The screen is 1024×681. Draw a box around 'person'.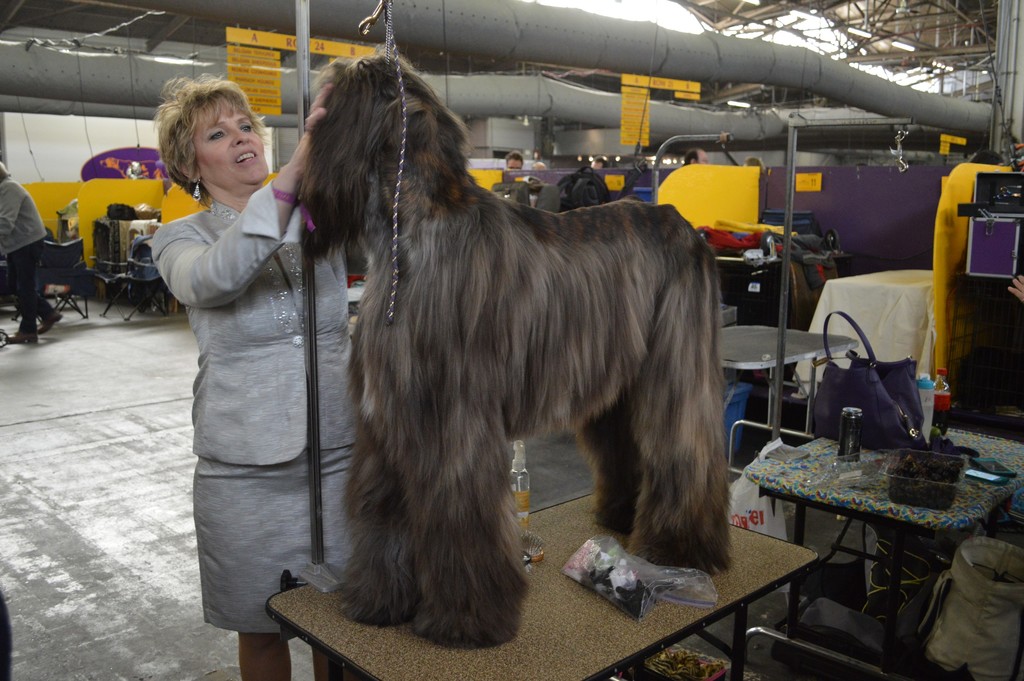
(741,156,761,172).
